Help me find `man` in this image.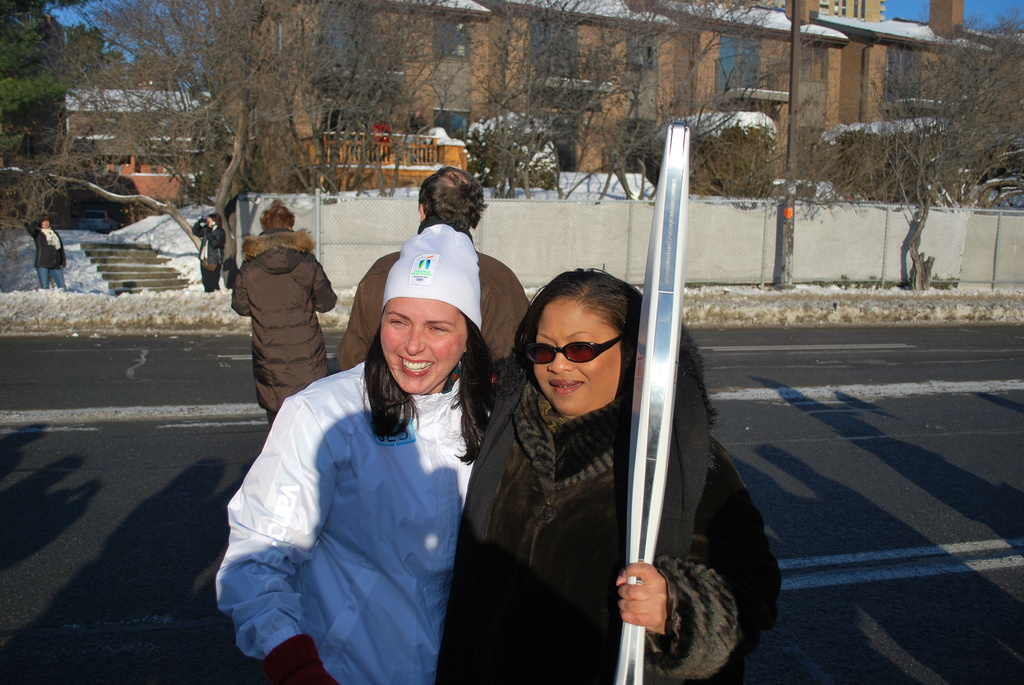
Found it: [left=335, top=165, right=545, bottom=405].
